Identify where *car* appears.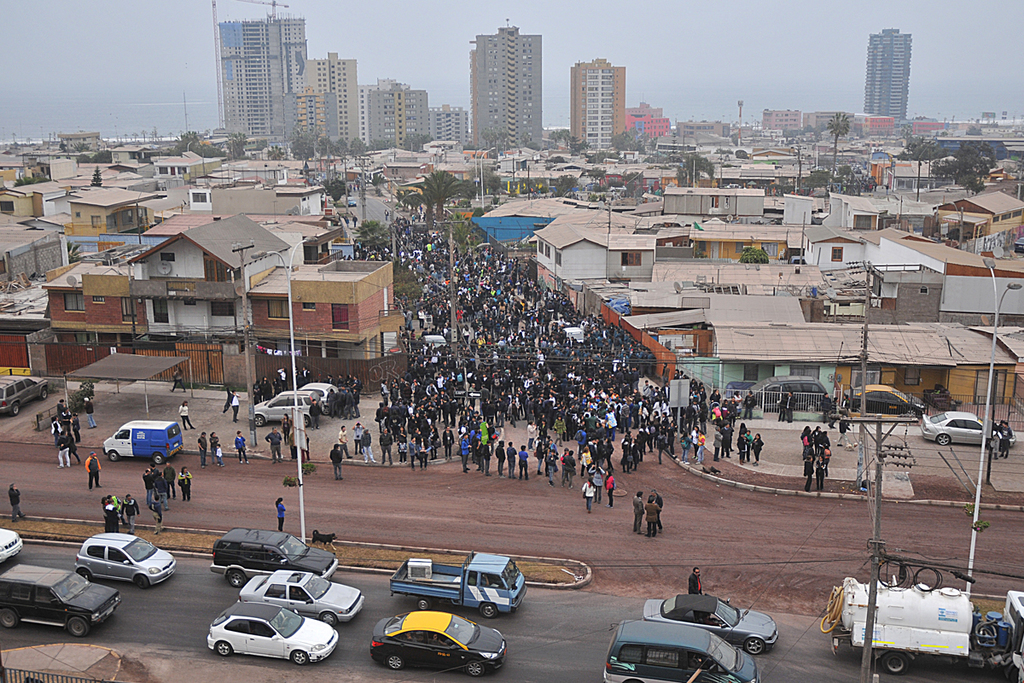
Appears at 845, 383, 920, 415.
